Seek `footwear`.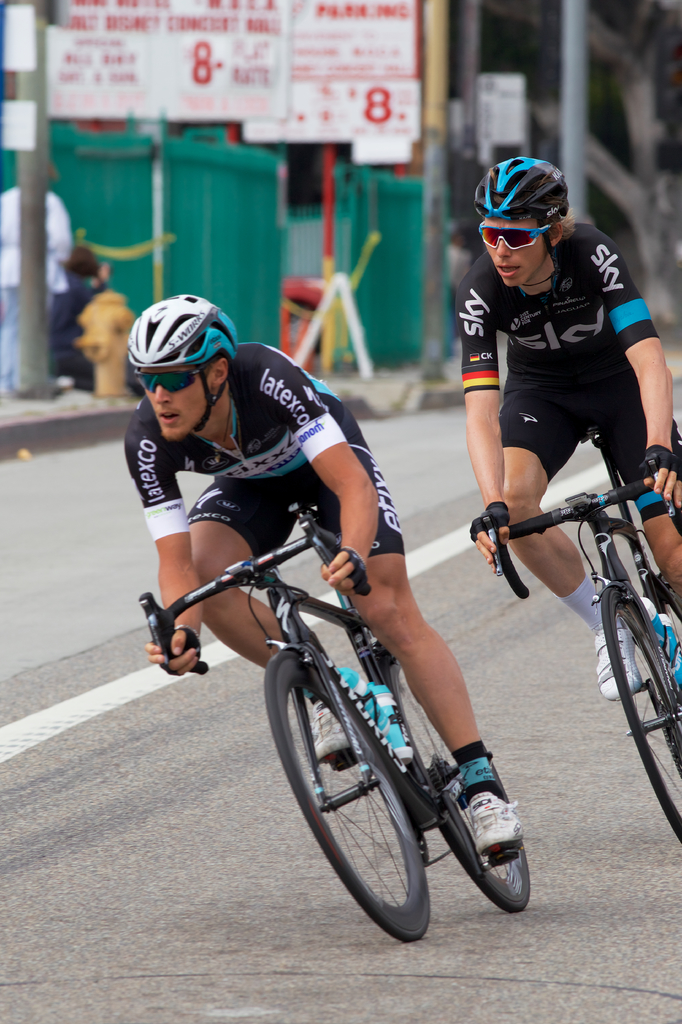
detection(310, 685, 392, 760).
